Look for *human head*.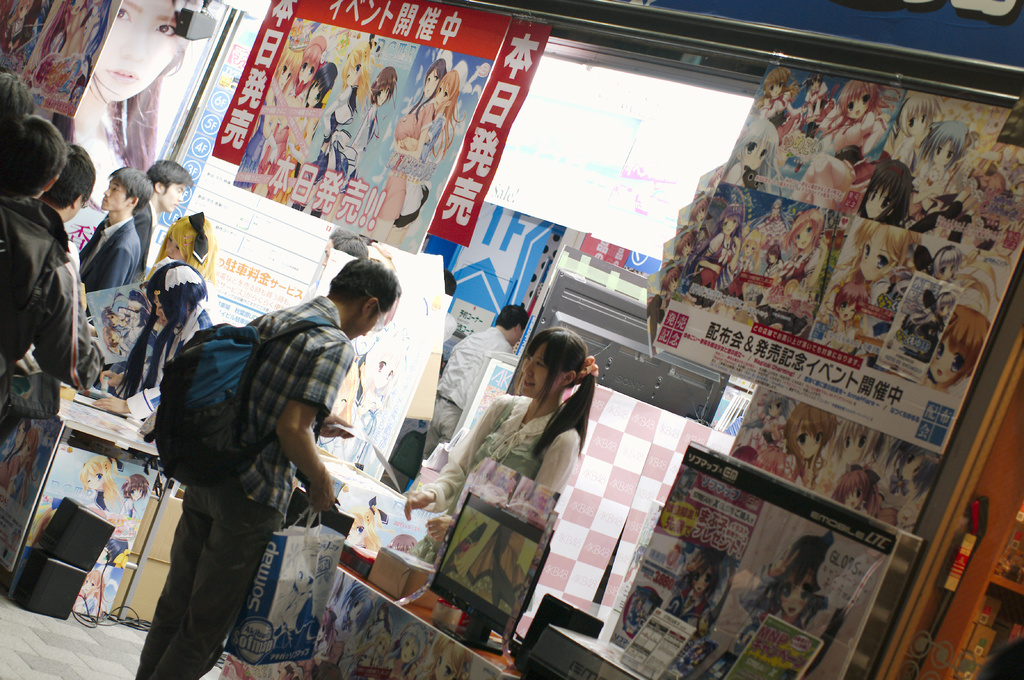
Found: {"left": 762, "top": 65, "right": 791, "bottom": 97}.
